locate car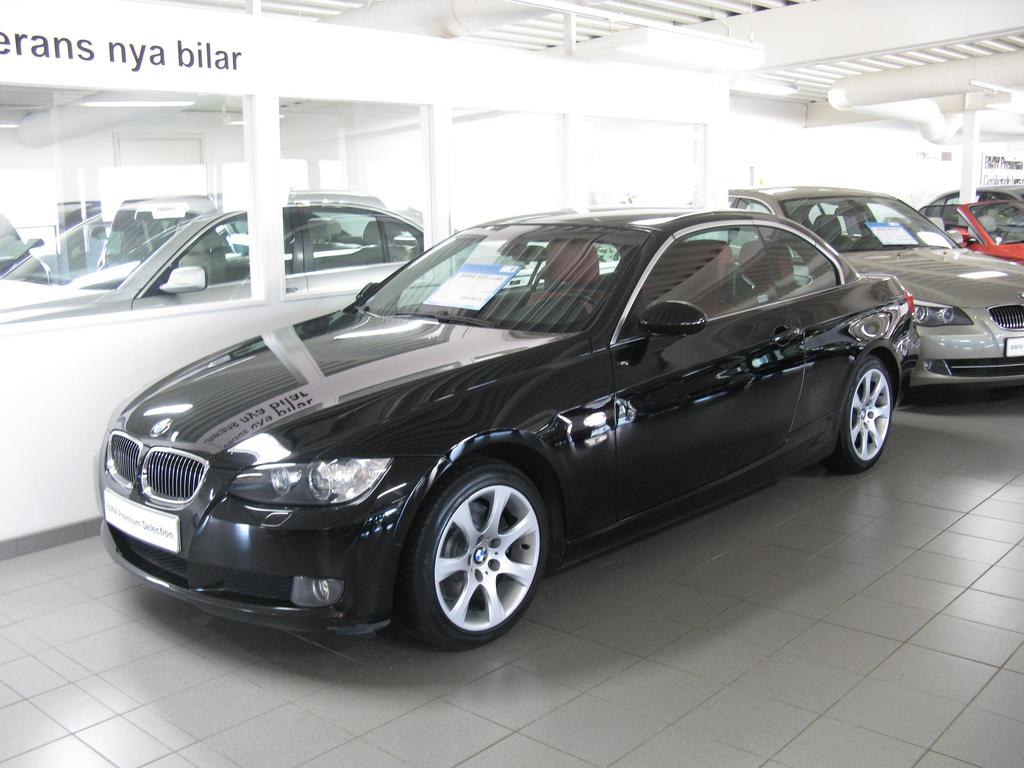
region(922, 180, 1023, 203)
